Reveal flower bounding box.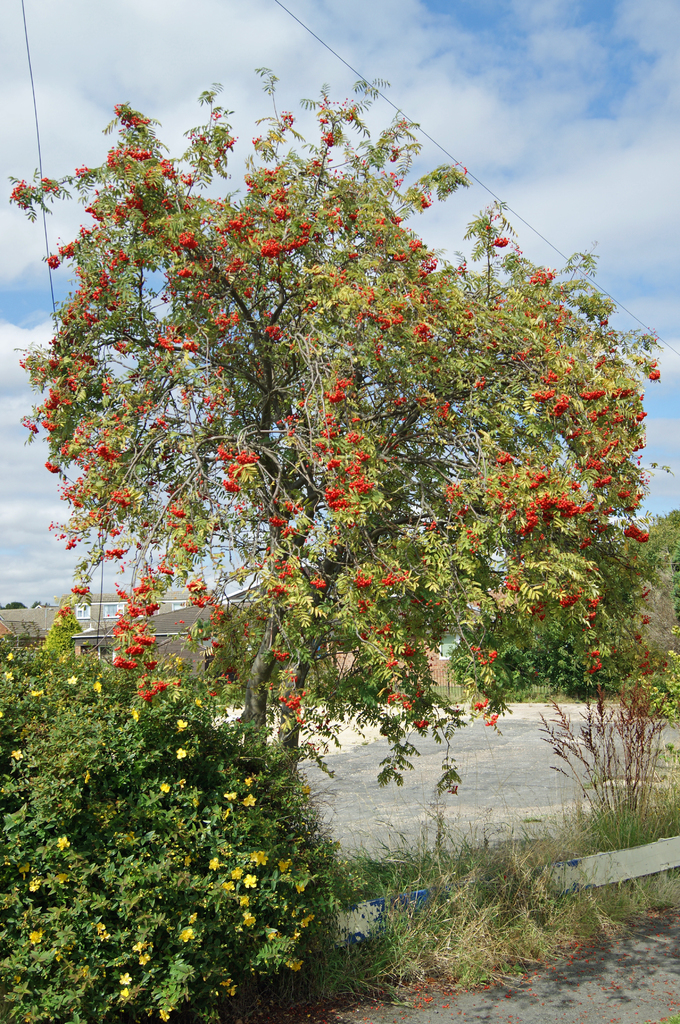
Revealed: (left=138, top=953, right=150, bottom=963).
